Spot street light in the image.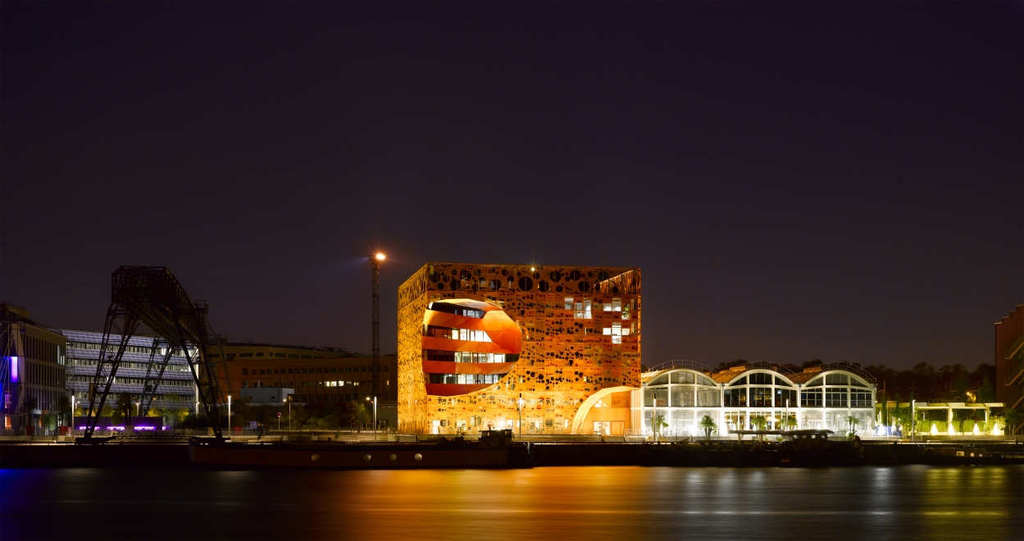
street light found at rect(226, 394, 232, 442).
